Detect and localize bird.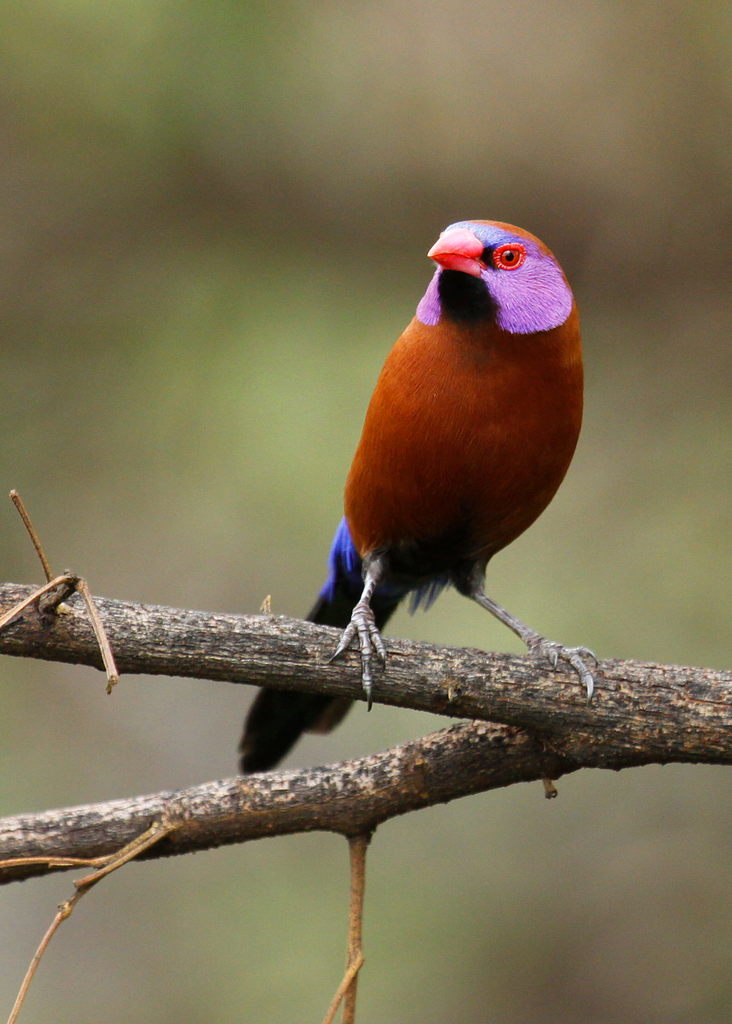
Localized at 300/237/597/698.
